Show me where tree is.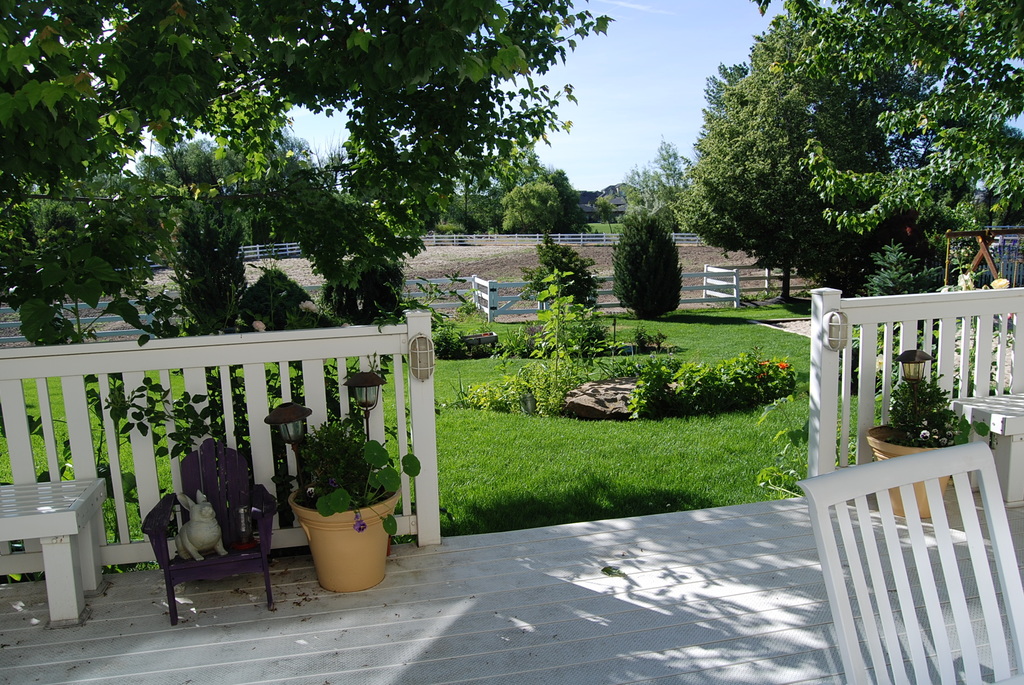
tree is at [left=807, top=0, right=1023, bottom=264].
